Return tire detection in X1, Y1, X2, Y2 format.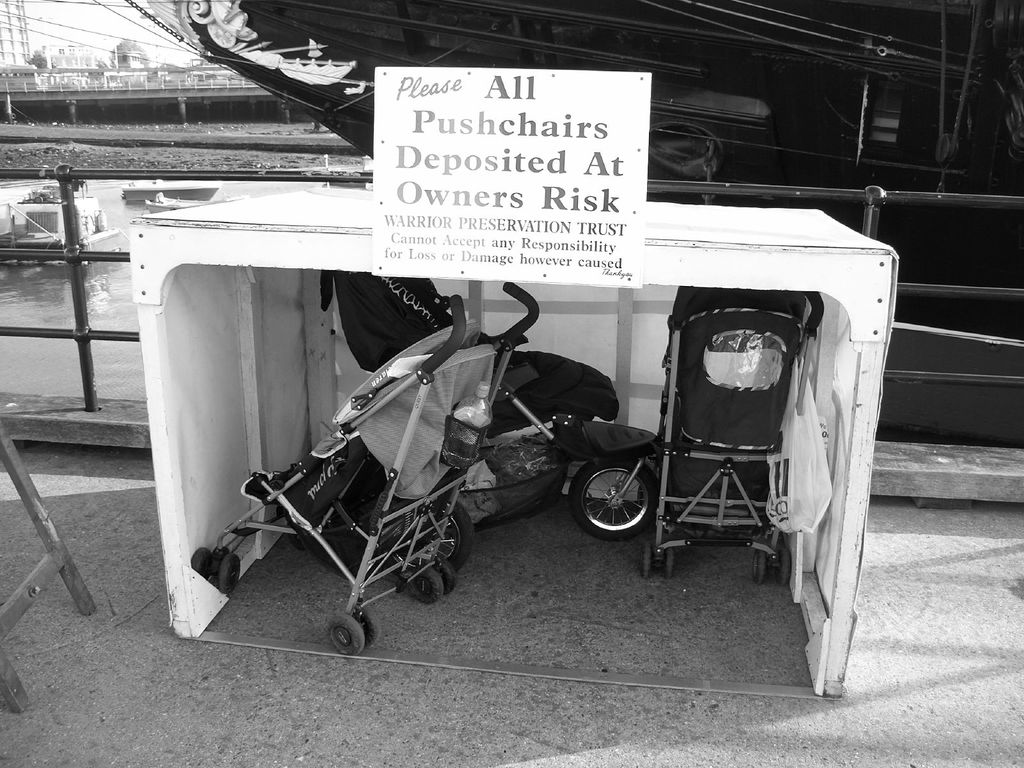
405, 564, 444, 605.
